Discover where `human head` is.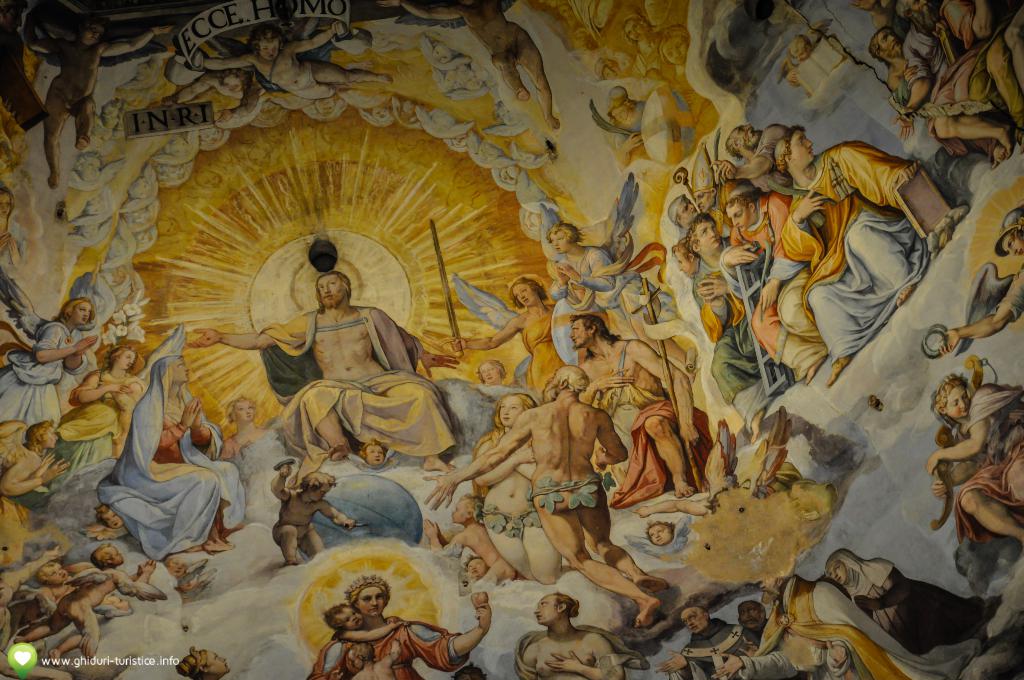
Discovered at box(756, 571, 794, 602).
